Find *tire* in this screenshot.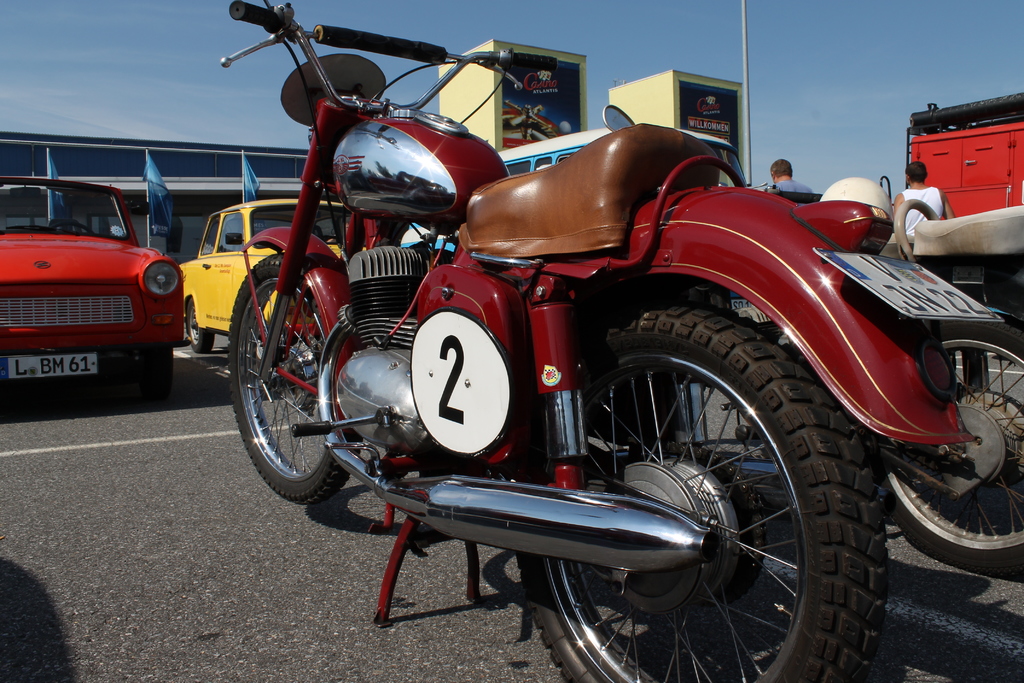
The bounding box for *tire* is (228, 255, 365, 504).
